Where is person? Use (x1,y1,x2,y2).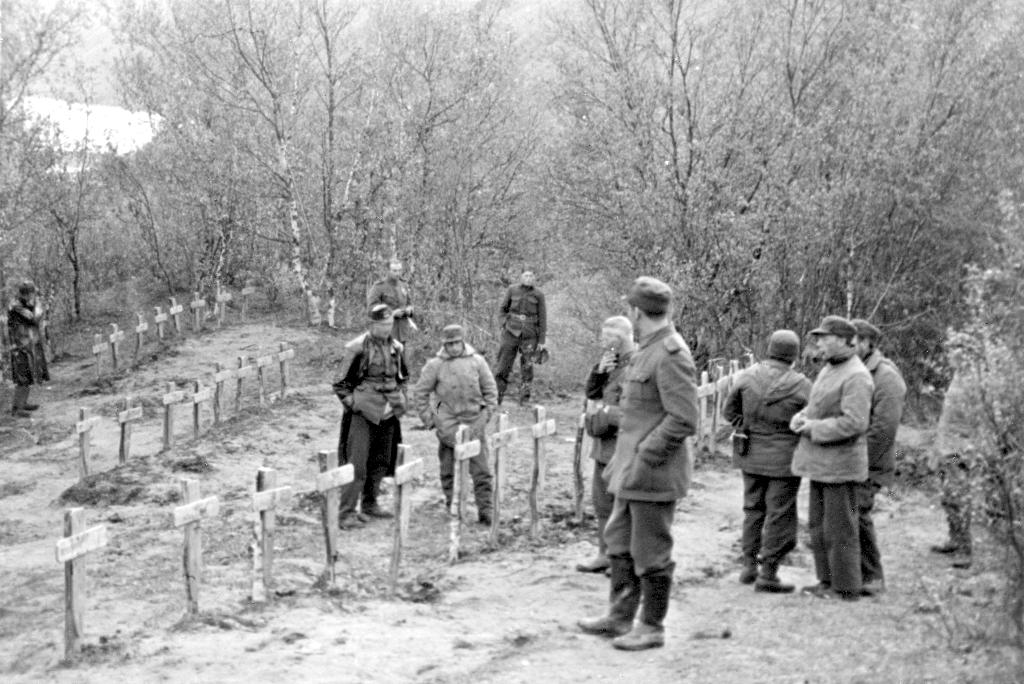
(842,308,908,593).
